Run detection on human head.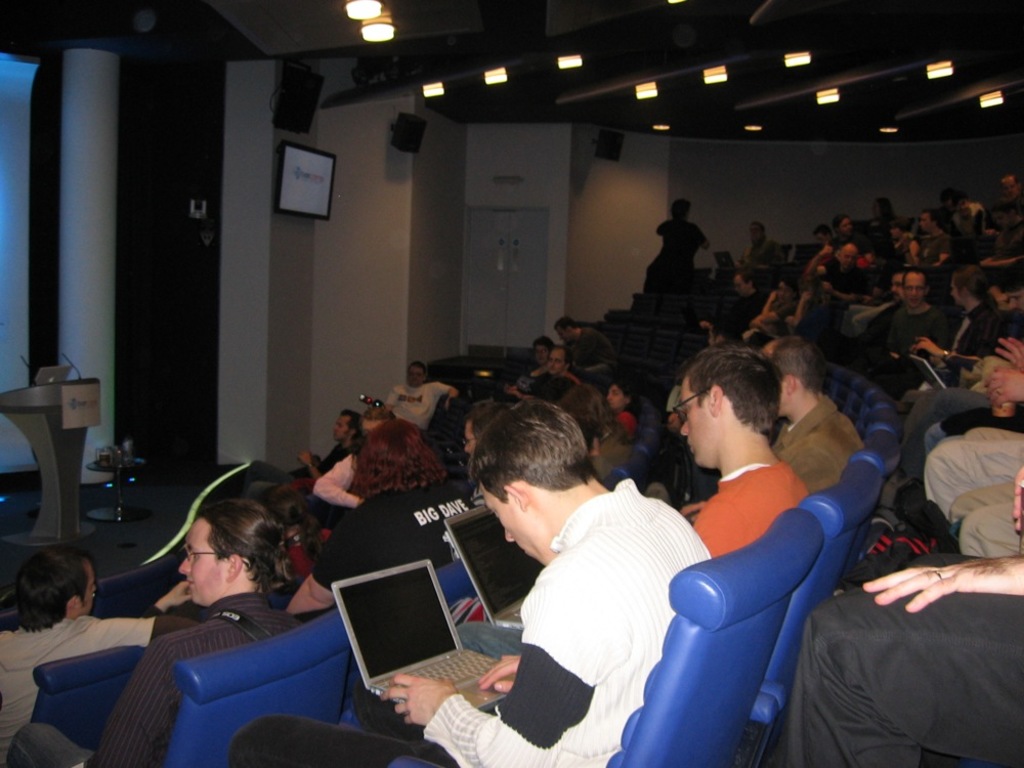
Result: (x1=915, y1=211, x2=941, y2=236).
